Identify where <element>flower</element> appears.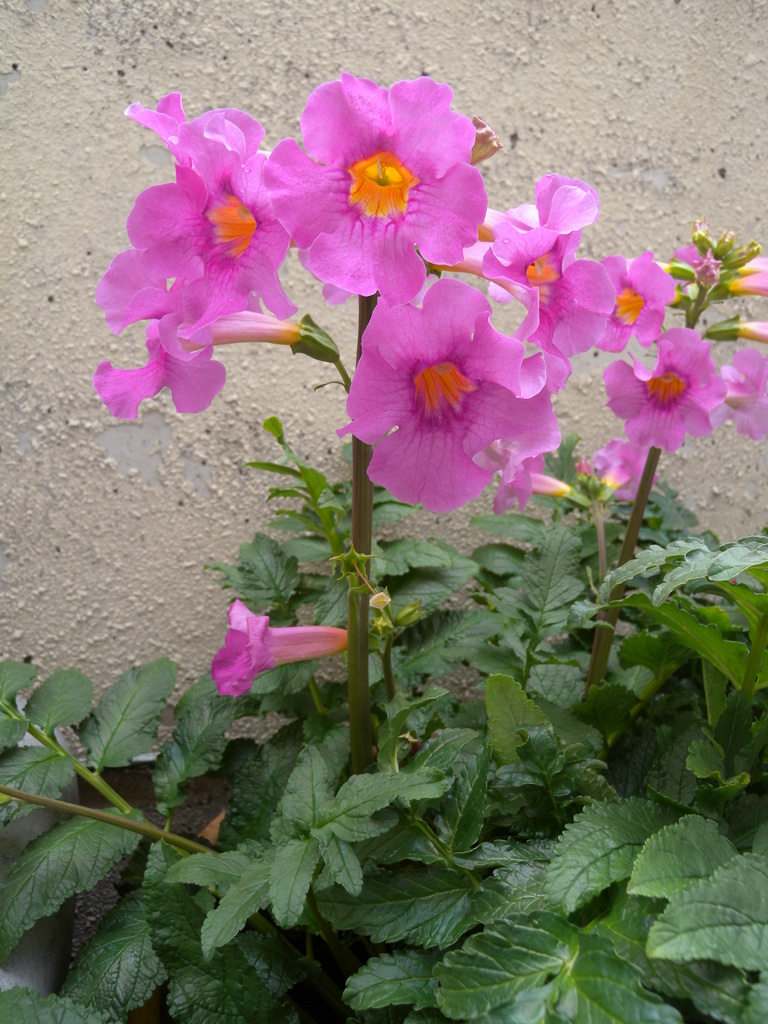
Appears at region(589, 438, 657, 497).
